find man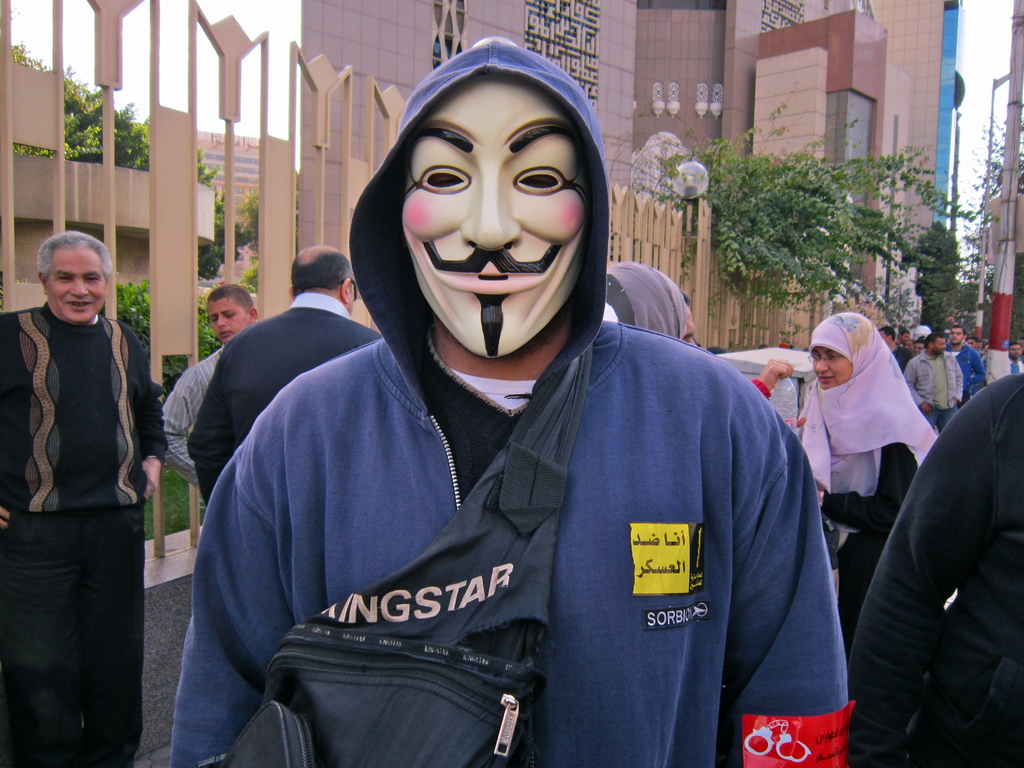
<bbox>875, 328, 913, 364</bbox>
